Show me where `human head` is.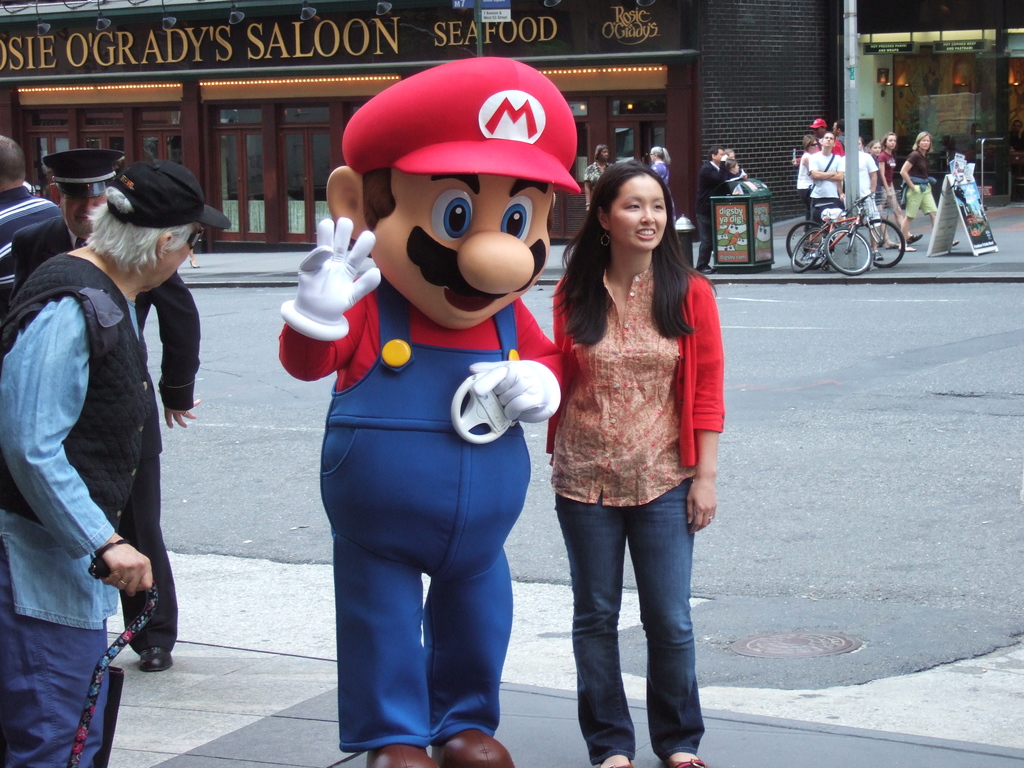
`human head` is at box(872, 136, 882, 155).
